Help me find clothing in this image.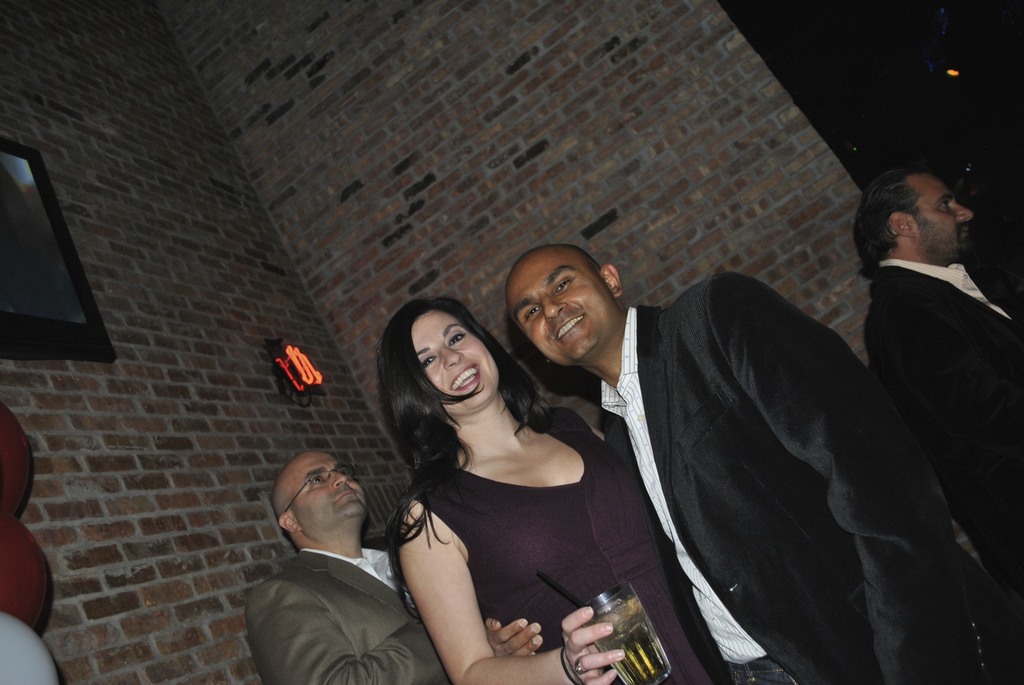
Found it: box(227, 508, 426, 682).
